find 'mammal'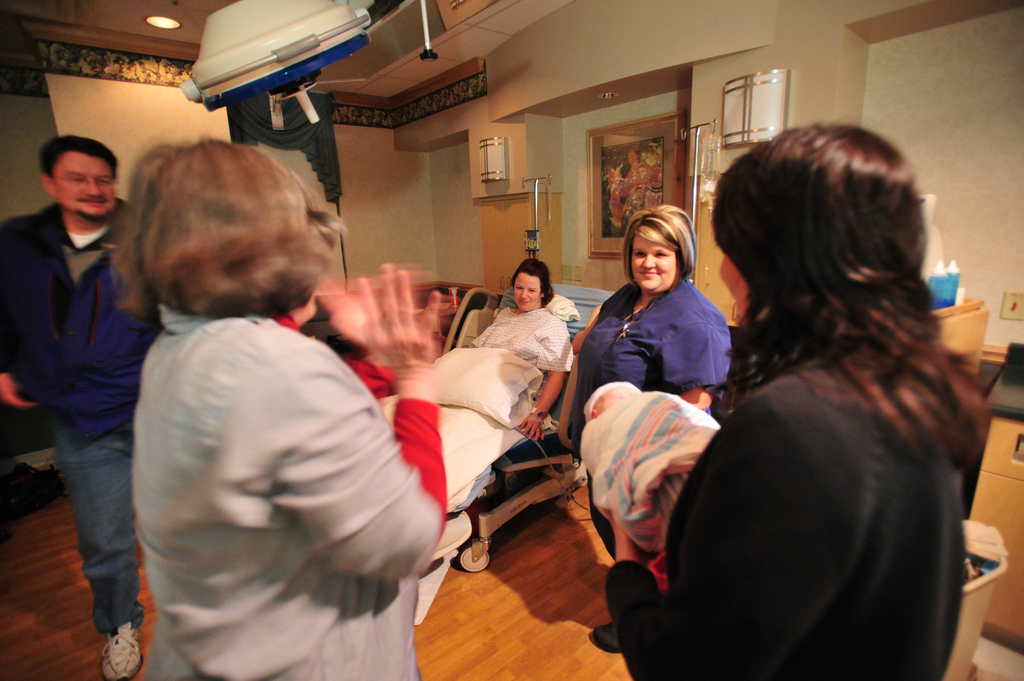
109,123,447,680
